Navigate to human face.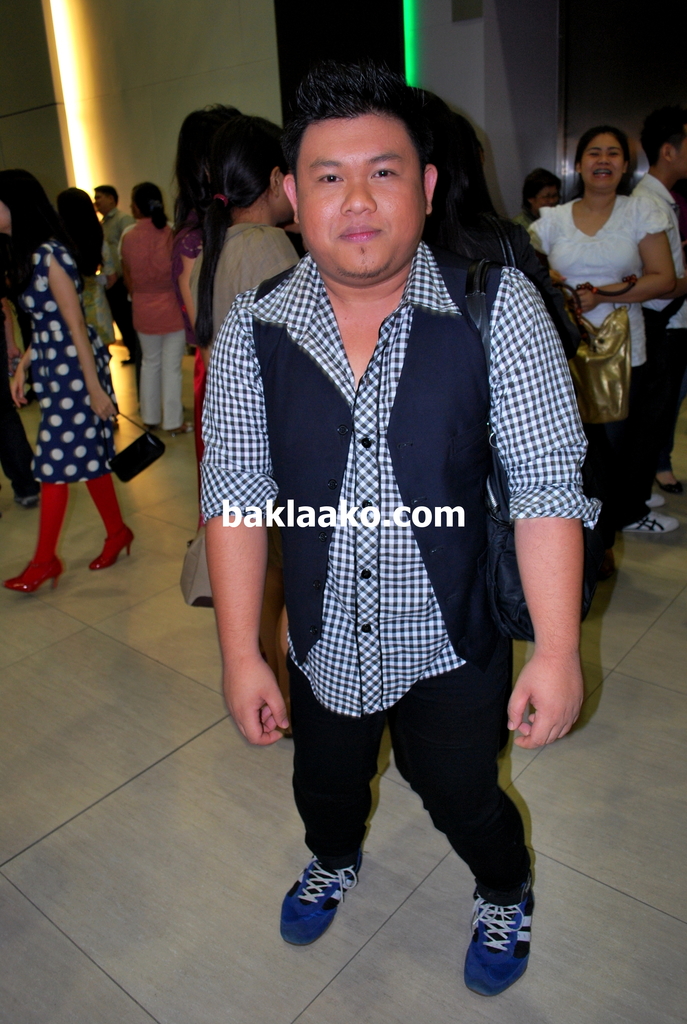
Navigation target: [580, 127, 631, 194].
